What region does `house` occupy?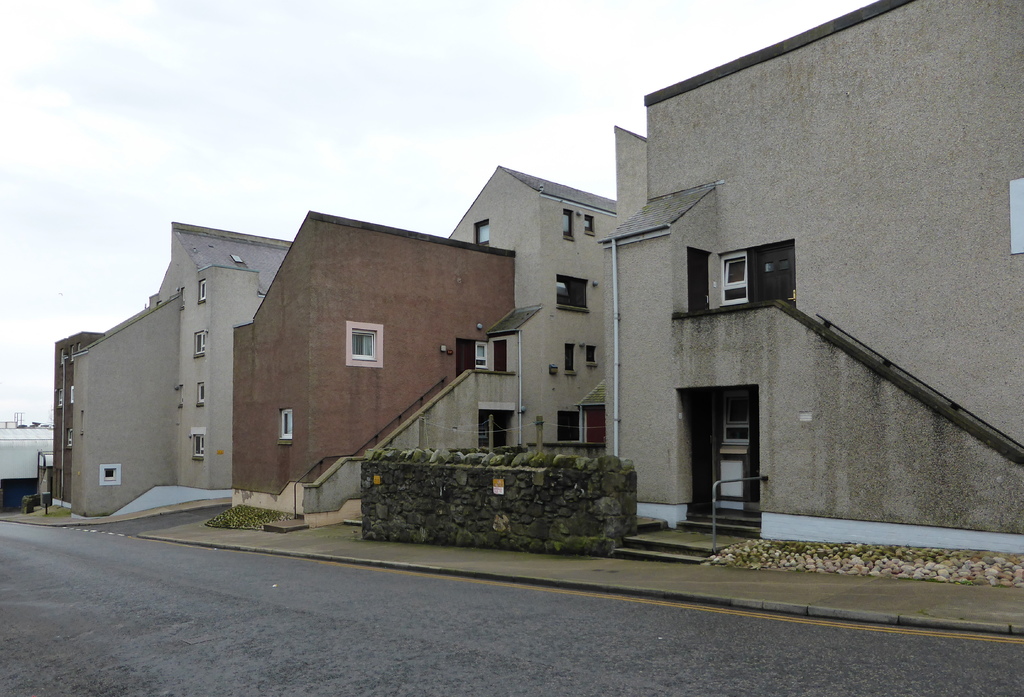
(left=42, top=218, right=291, bottom=516).
